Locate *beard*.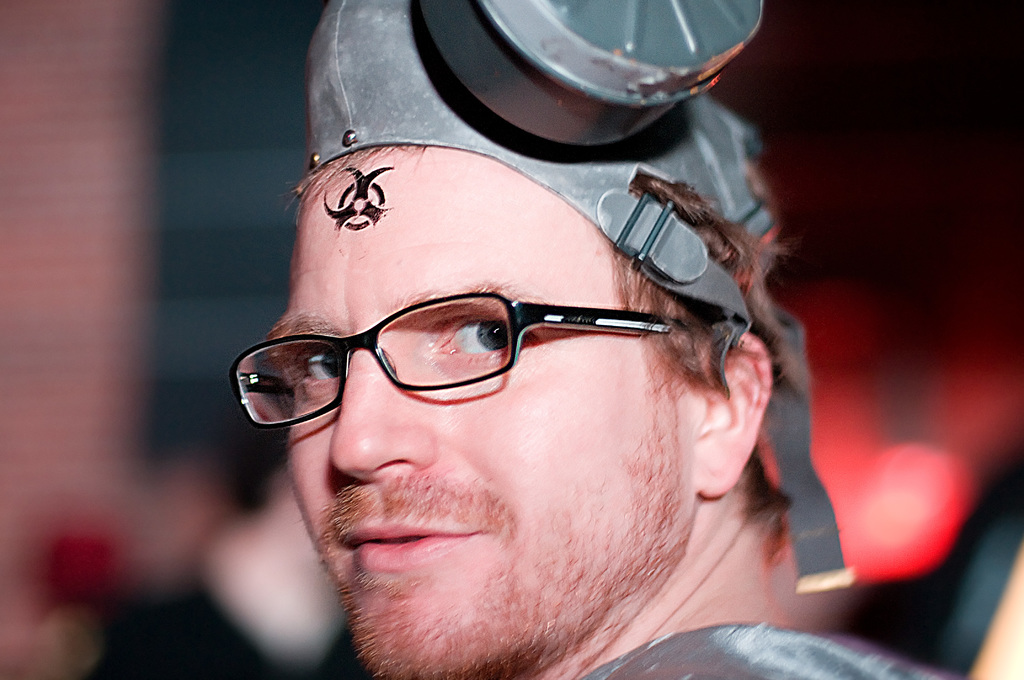
Bounding box: rect(312, 426, 671, 679).
